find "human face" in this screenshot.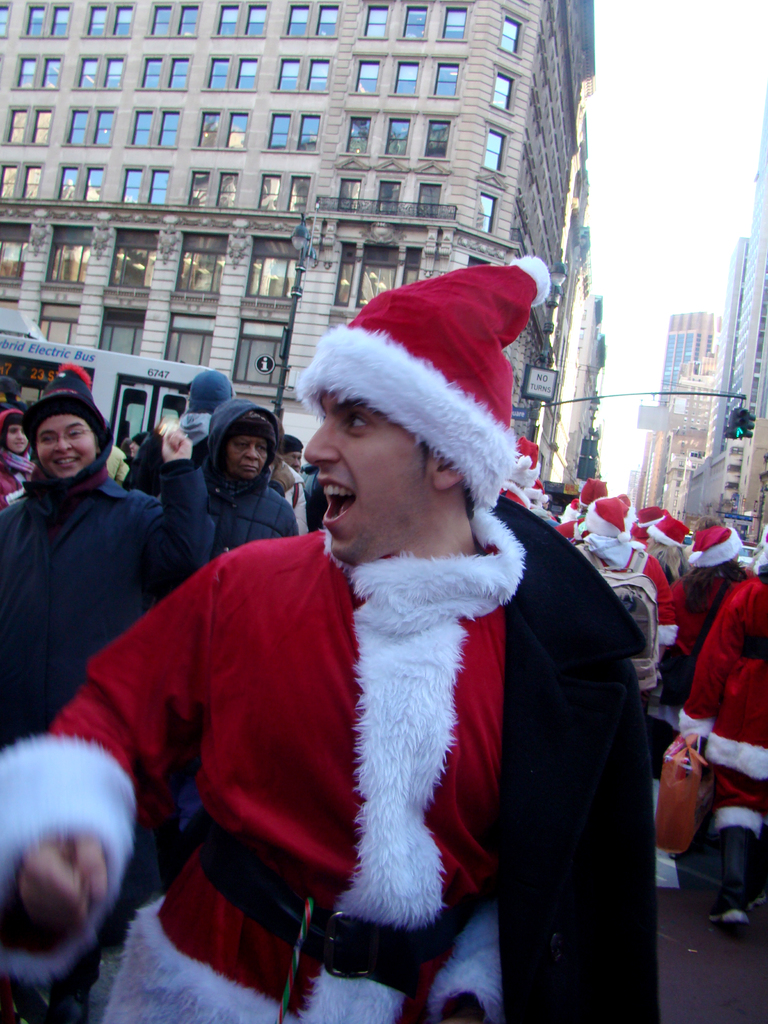
The bounding box for "human face" is bbox=(234, 428, 267, 477).
